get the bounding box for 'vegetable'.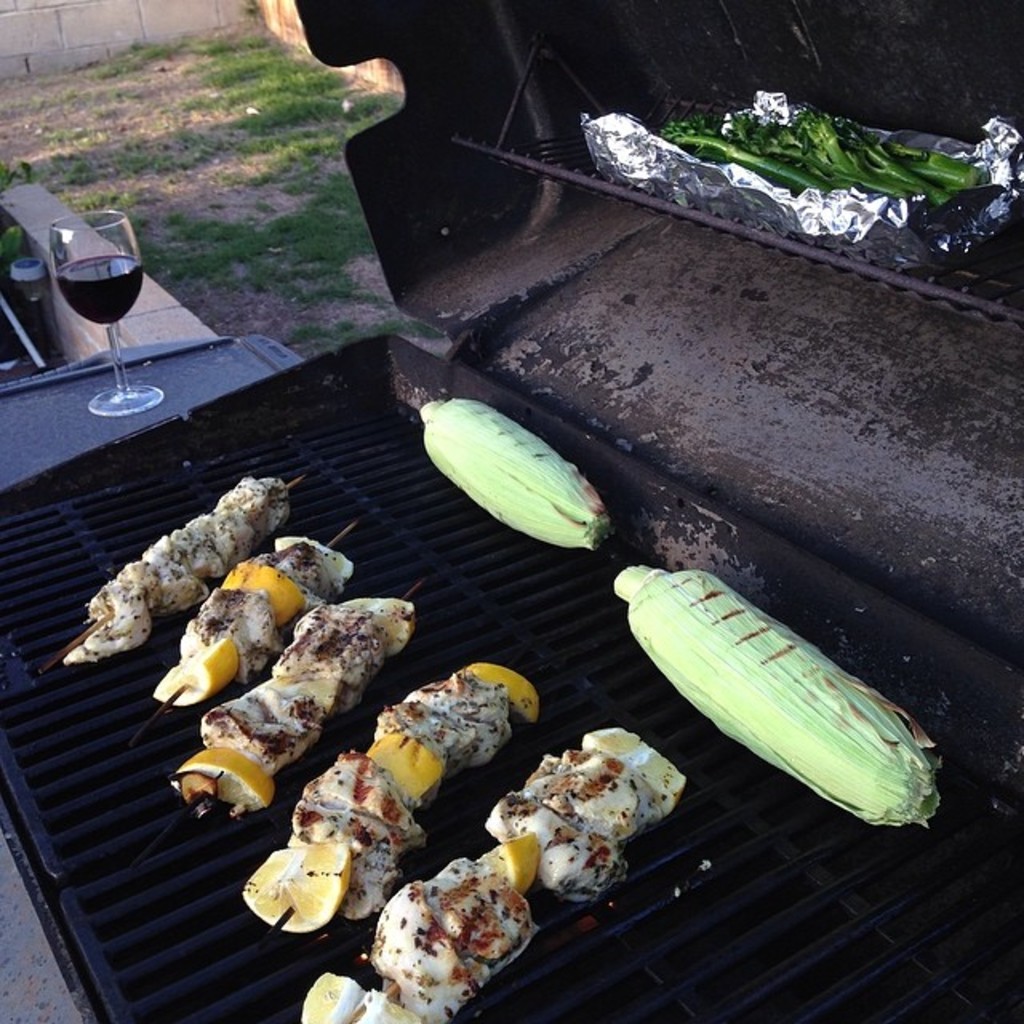
<region>419, 394, 616, 550</region>.
